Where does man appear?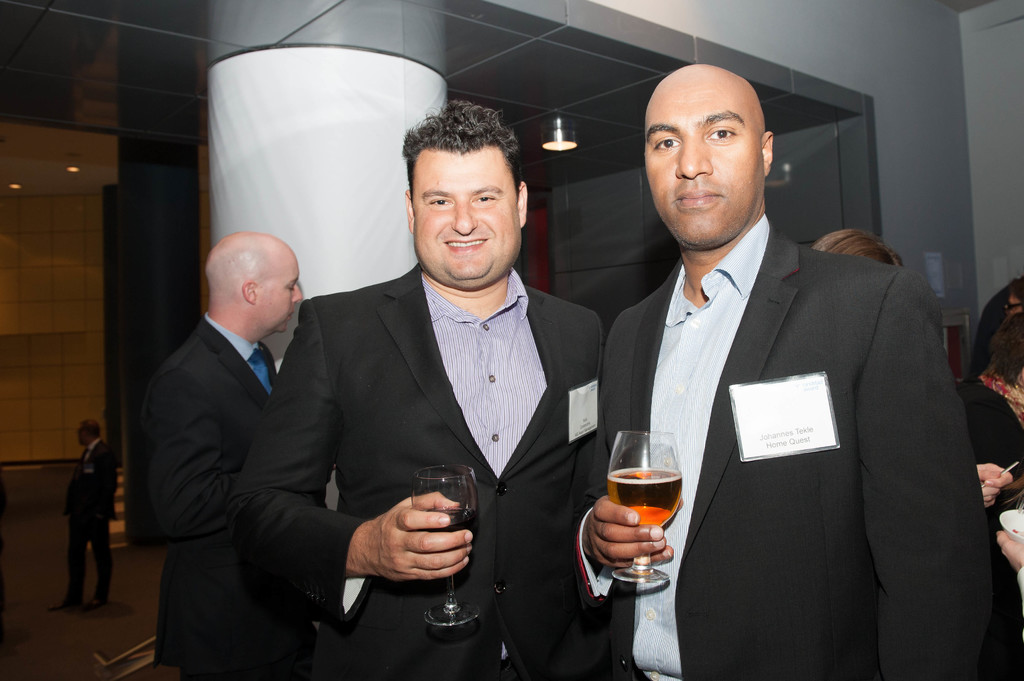
Appears at x1=125 y1=228 x2=344 y2=680.
